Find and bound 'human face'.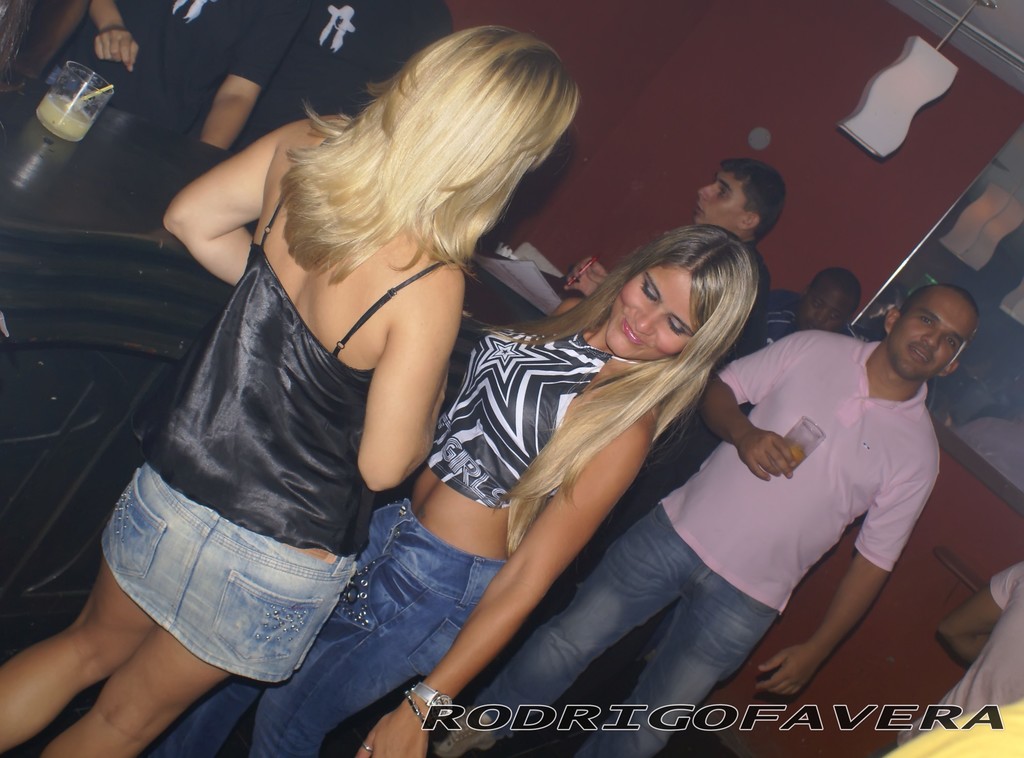
Bound: [601, 258, 692, 365].
